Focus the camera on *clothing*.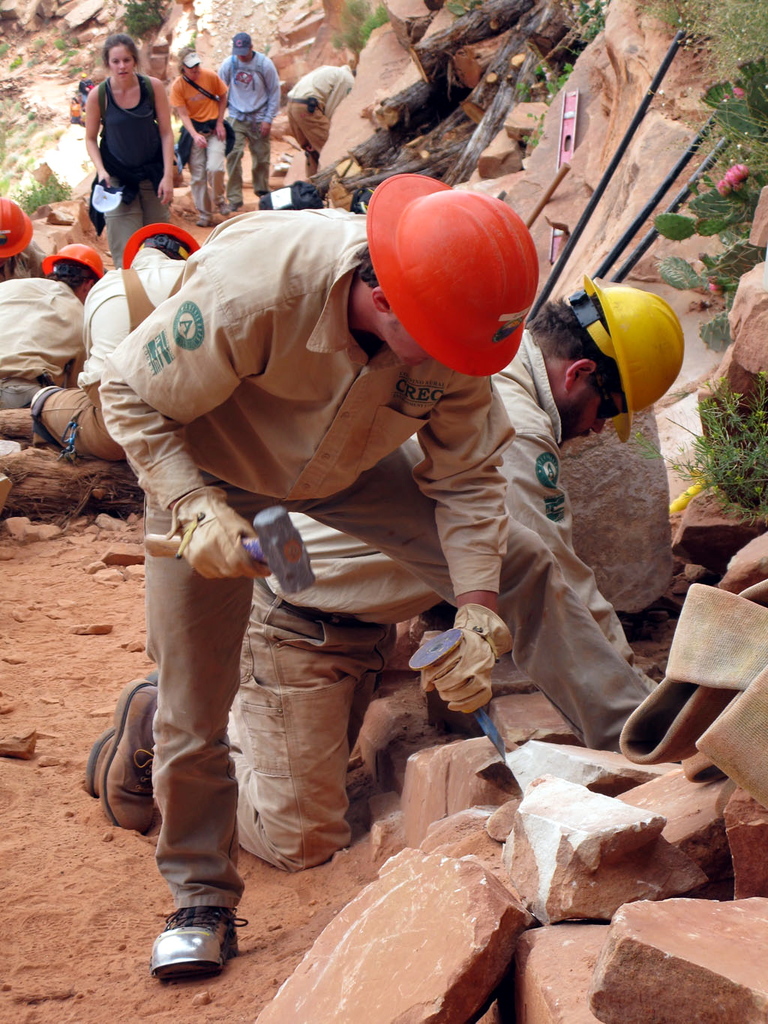
Focus region: box=[226, 326, 637, 875].
